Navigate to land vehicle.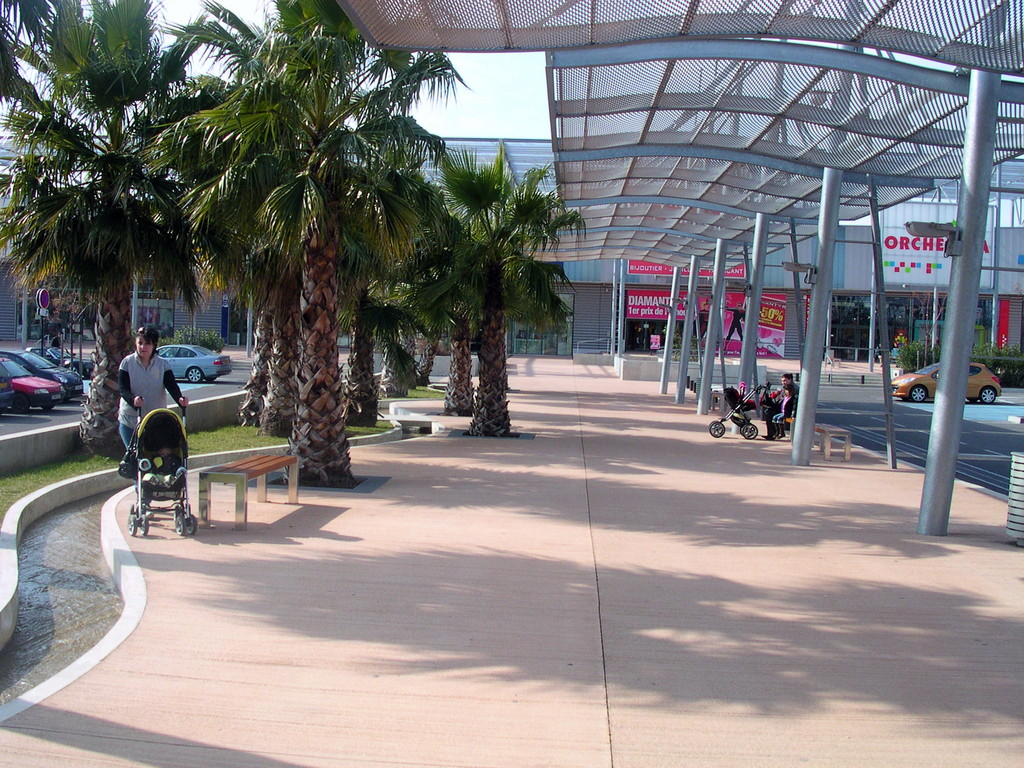
Navigation target: x1=26 y1=345 x2=93 y2=378.
